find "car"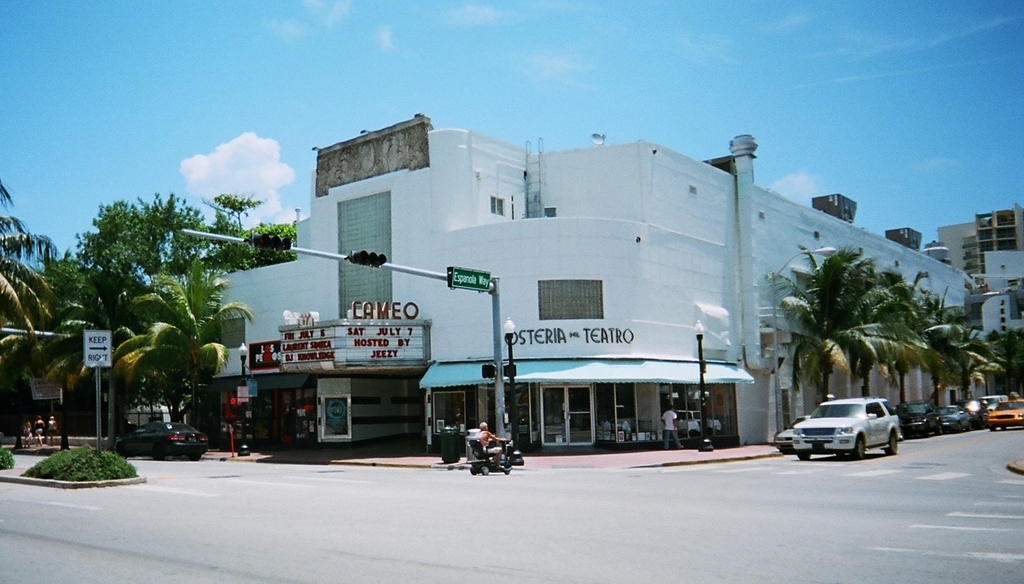
crop(774, 415, 810, 450)
